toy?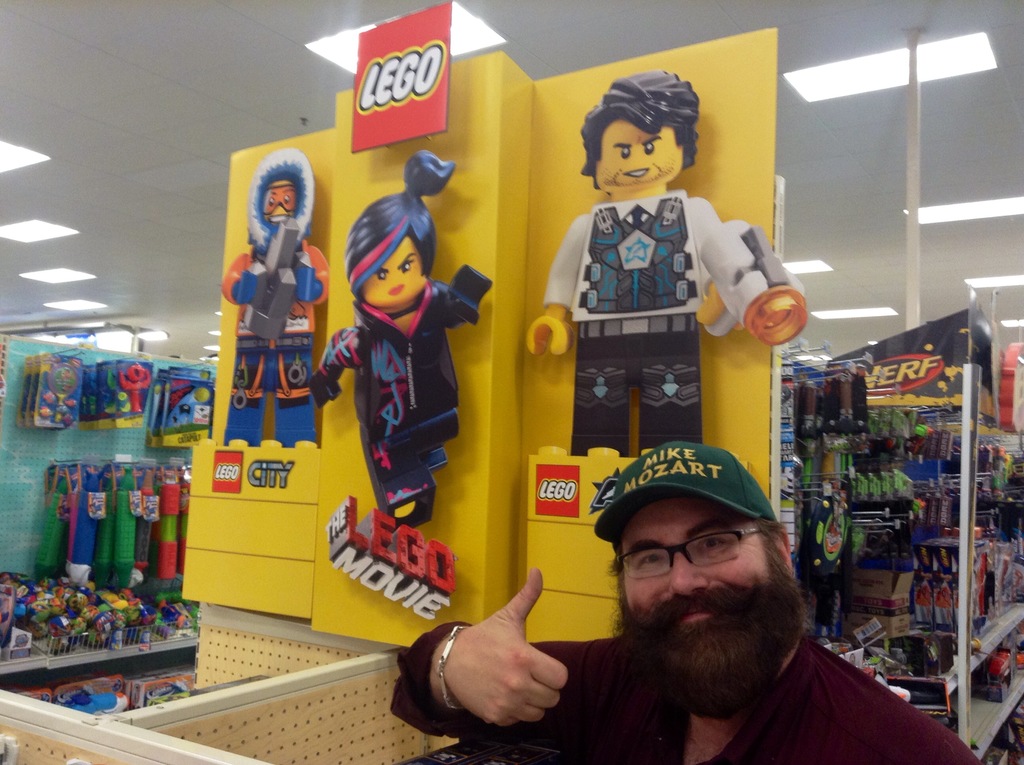
x1=214 y1=152 x2=326 y2=447
